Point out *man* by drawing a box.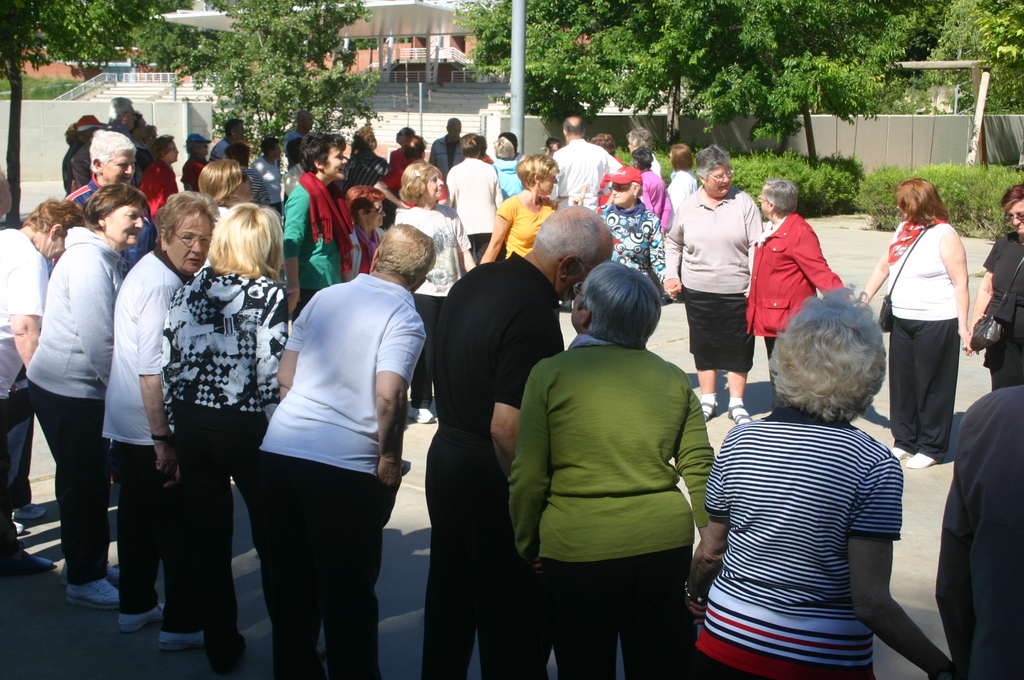
x1=426, y1=114, x2=470, y2=172.
